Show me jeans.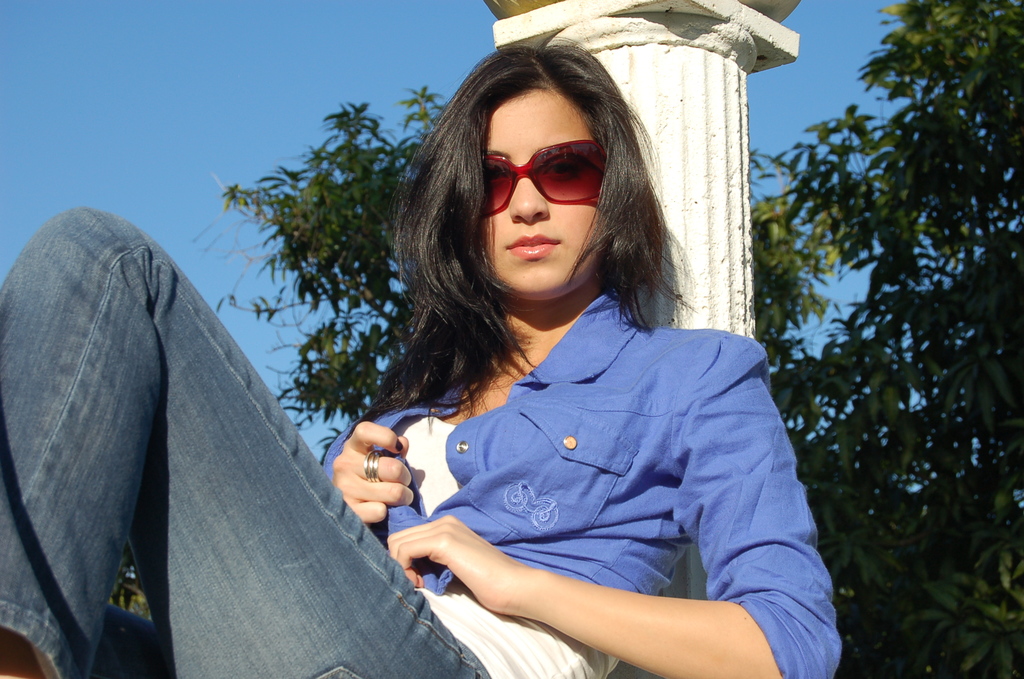
jeans is here: rect(309, 295, 849, 678).
